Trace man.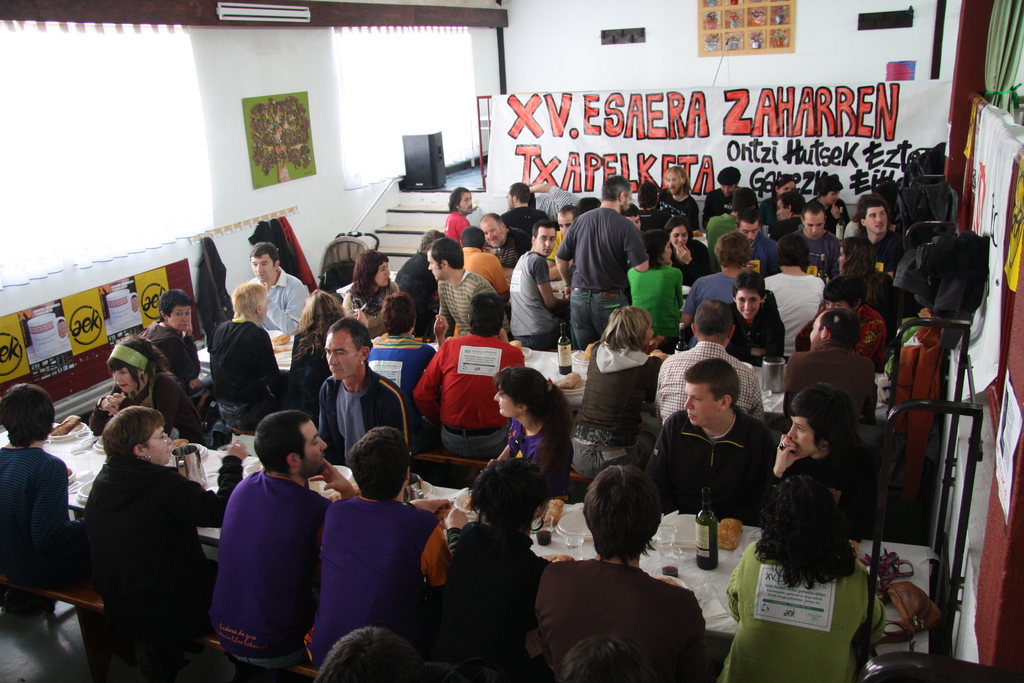
Traced to (x1=426, y1=237, x2=511, y2=336).
